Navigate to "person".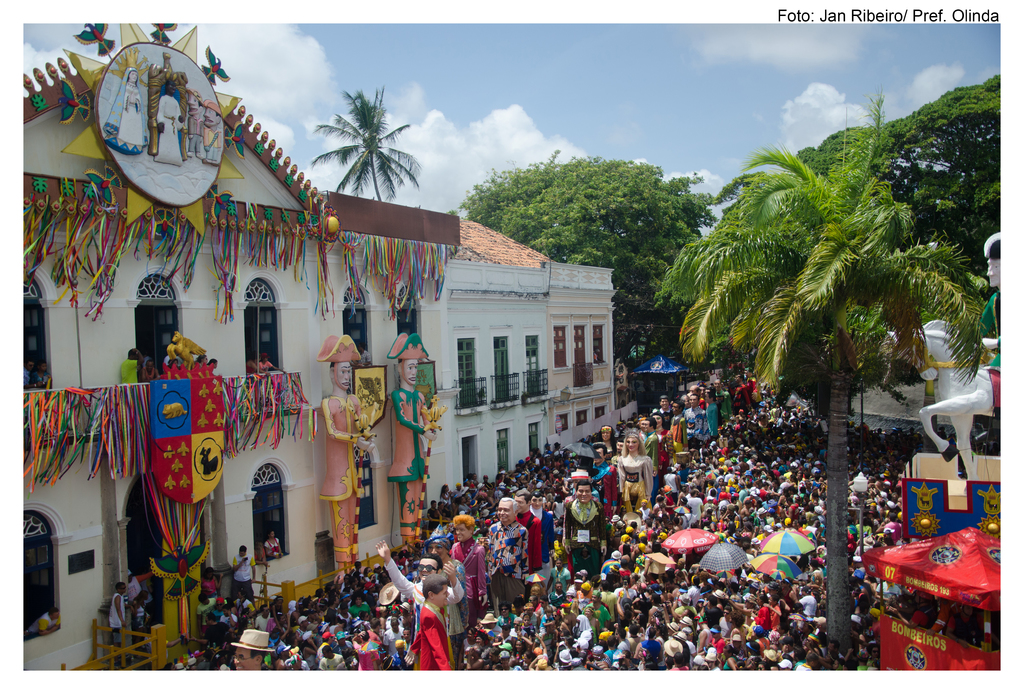
Navigation target: <region>102, 45, 148, 157</region>.
